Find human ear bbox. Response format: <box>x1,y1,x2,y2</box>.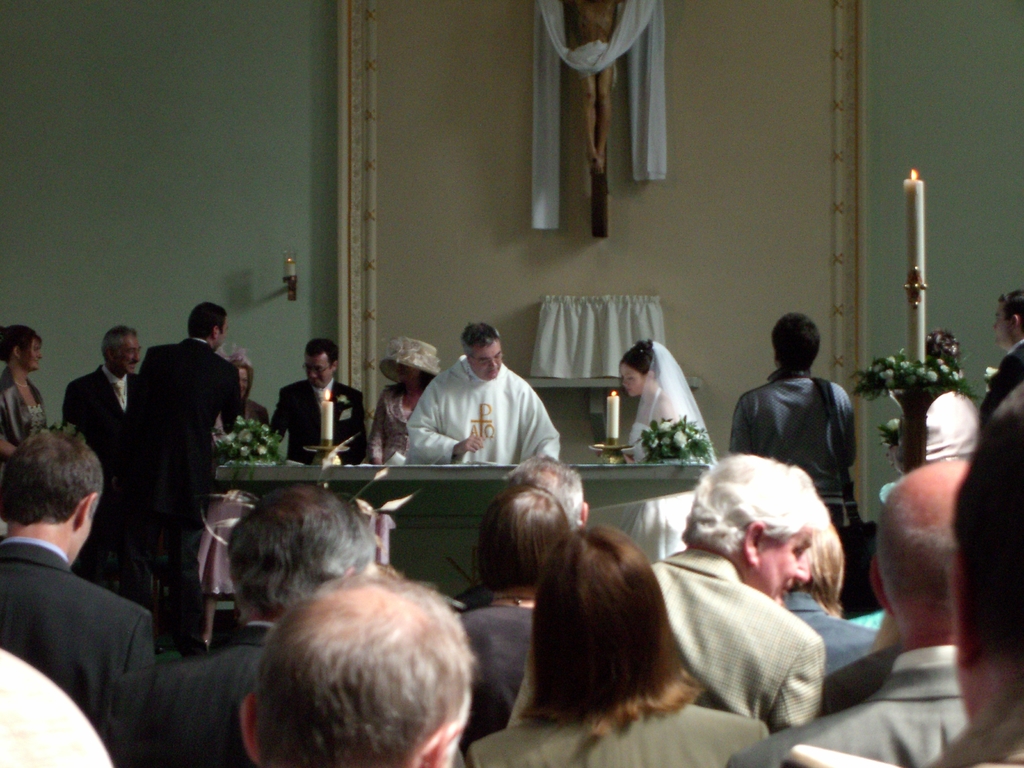
<box>429,722,463,767</box>.
